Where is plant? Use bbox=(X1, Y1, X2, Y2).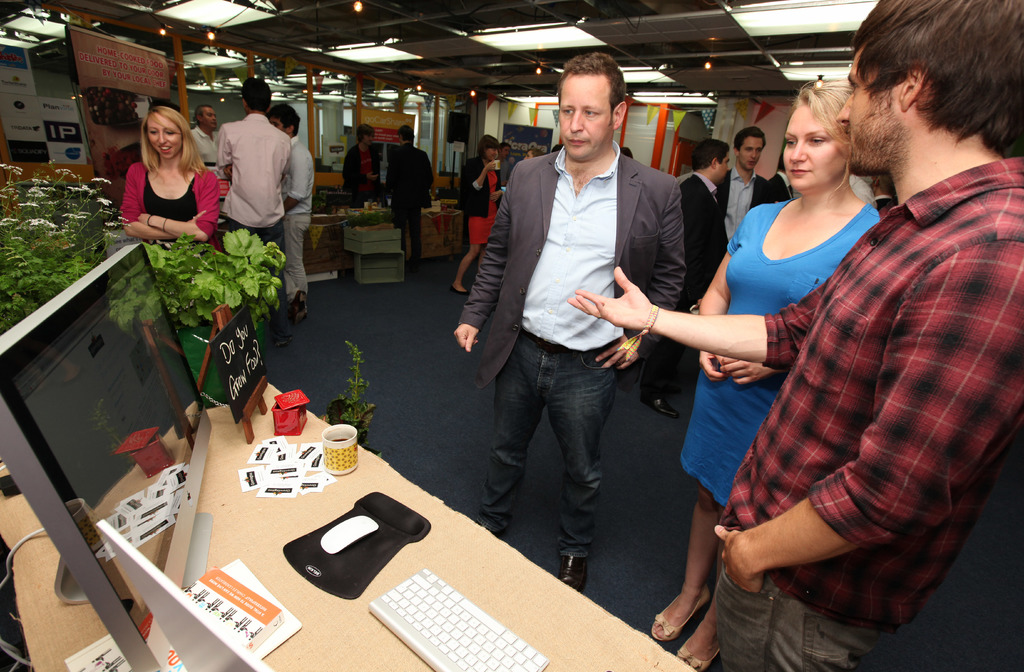
bbox=(0, 150, 116, 292).
